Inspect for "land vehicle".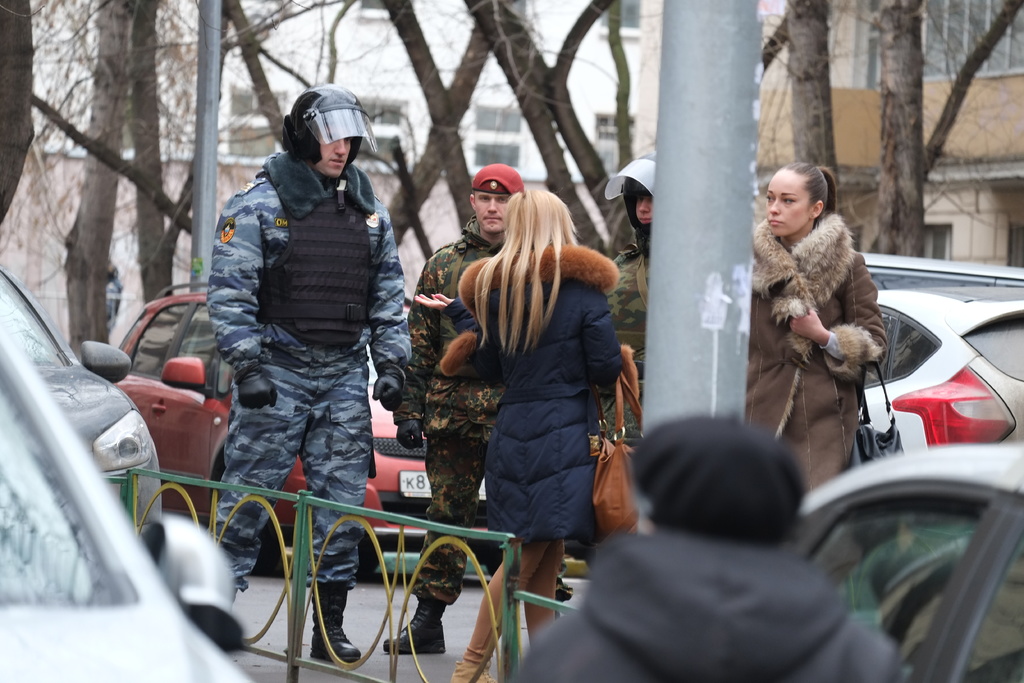
Inspection: (863,287,1023,451).
